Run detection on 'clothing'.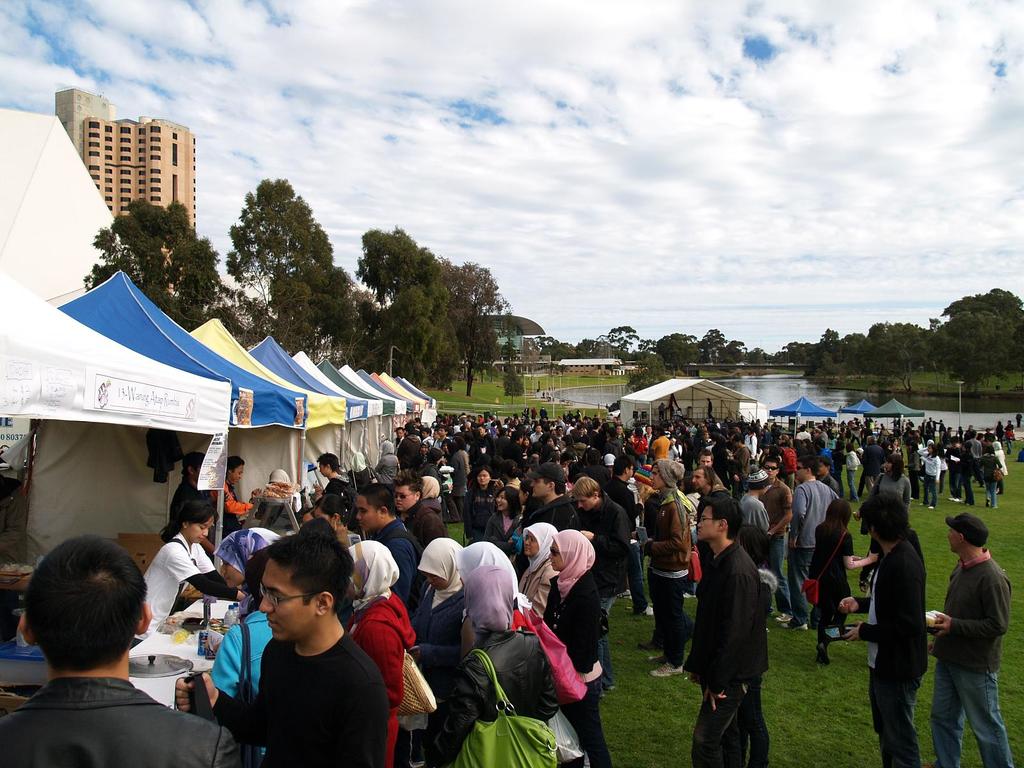
Result: 566/491/634/685.
